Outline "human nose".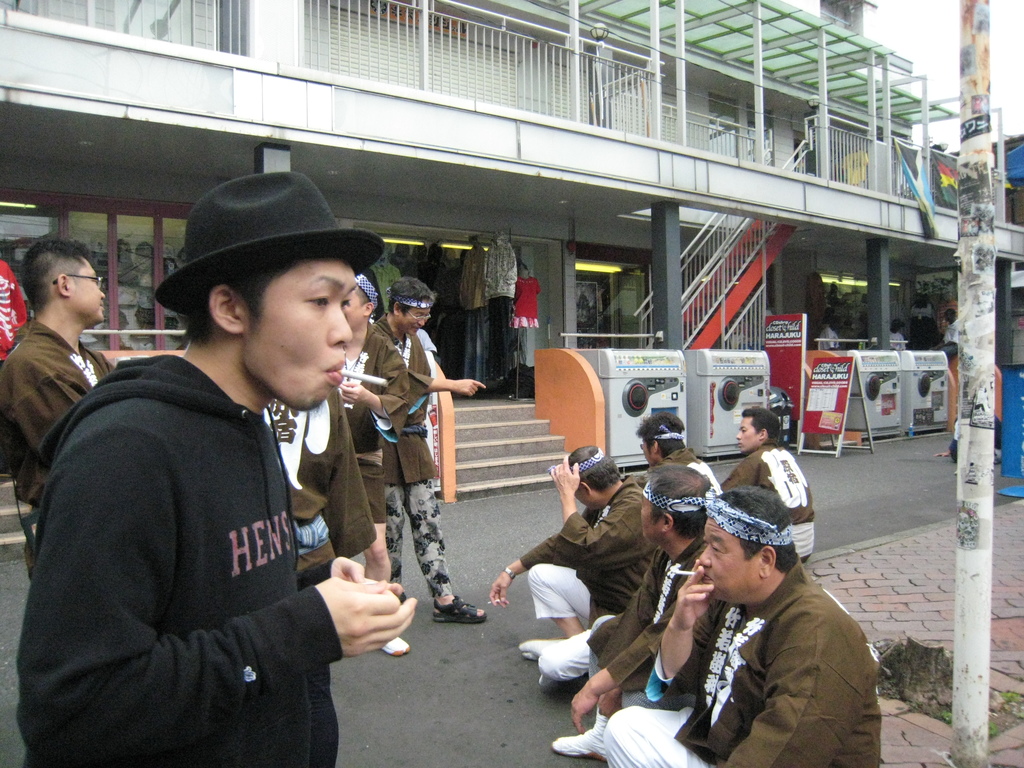
Outline: bbox=(99, 288, 106, 295).
